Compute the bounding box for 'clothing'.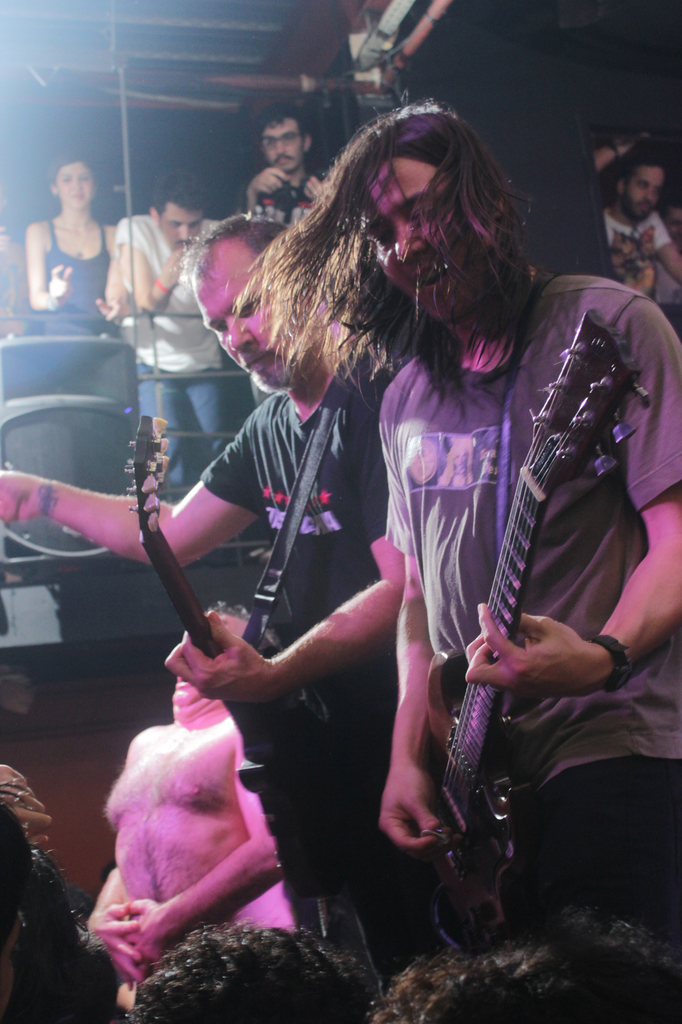
[left=226, top=164, right=315, bottom=220].
